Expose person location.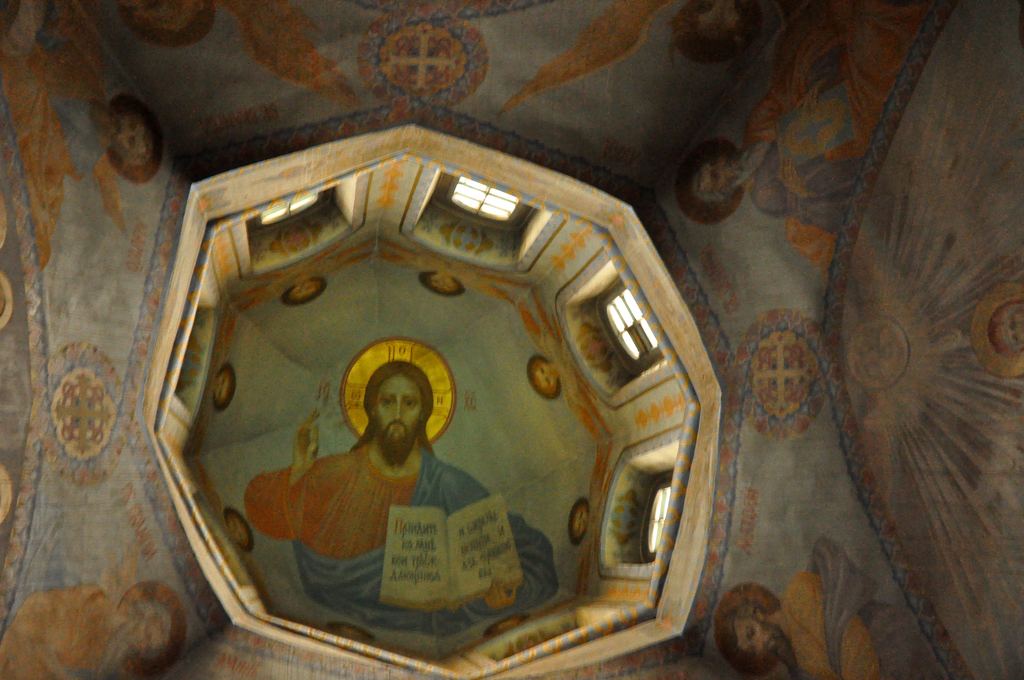
Exposed at (679,8,888,284).
